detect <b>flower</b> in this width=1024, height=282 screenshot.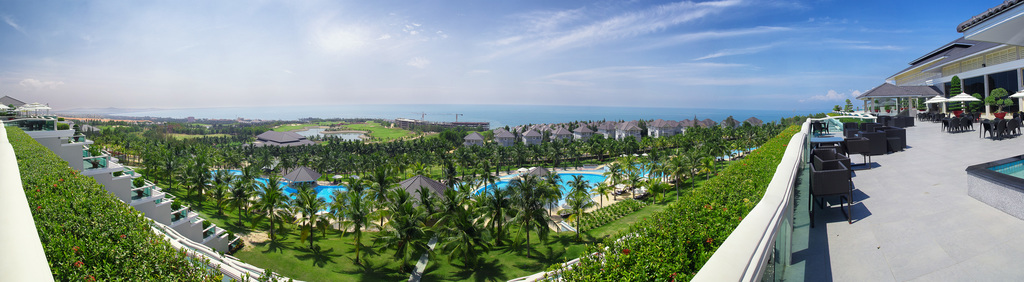
Detection: 706, 235, 715, 242.
